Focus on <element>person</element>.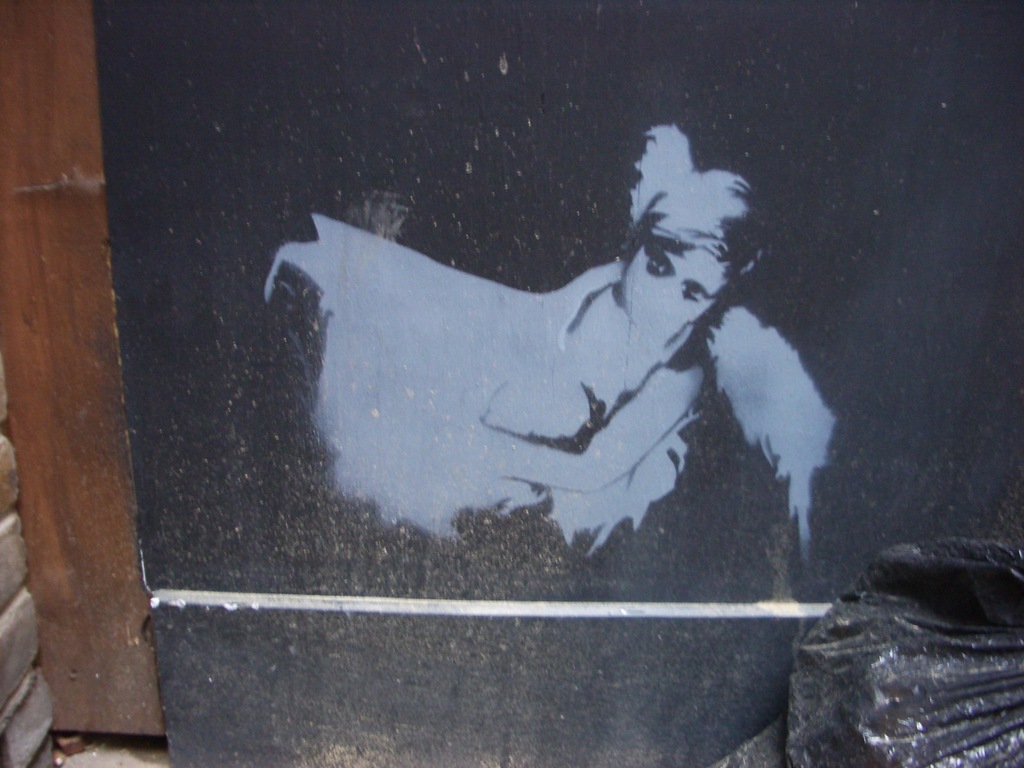
Focused at crop(489, 170, 777, 503).
